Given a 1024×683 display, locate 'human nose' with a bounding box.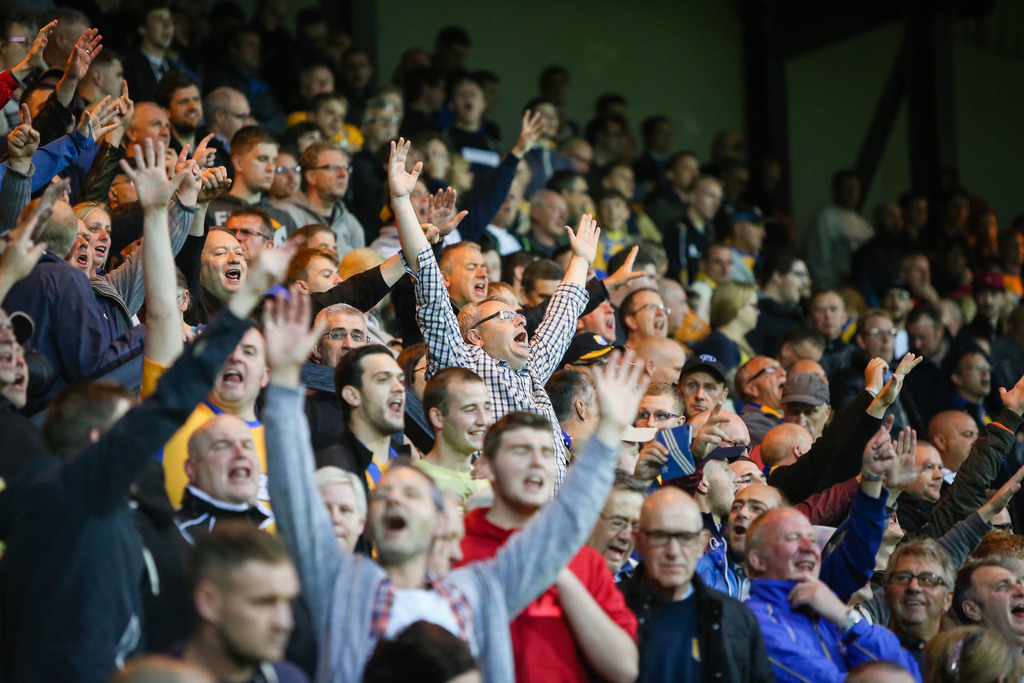
Located: {"left": 79, "top": 235, "right": 88, "bottom": 248}.
